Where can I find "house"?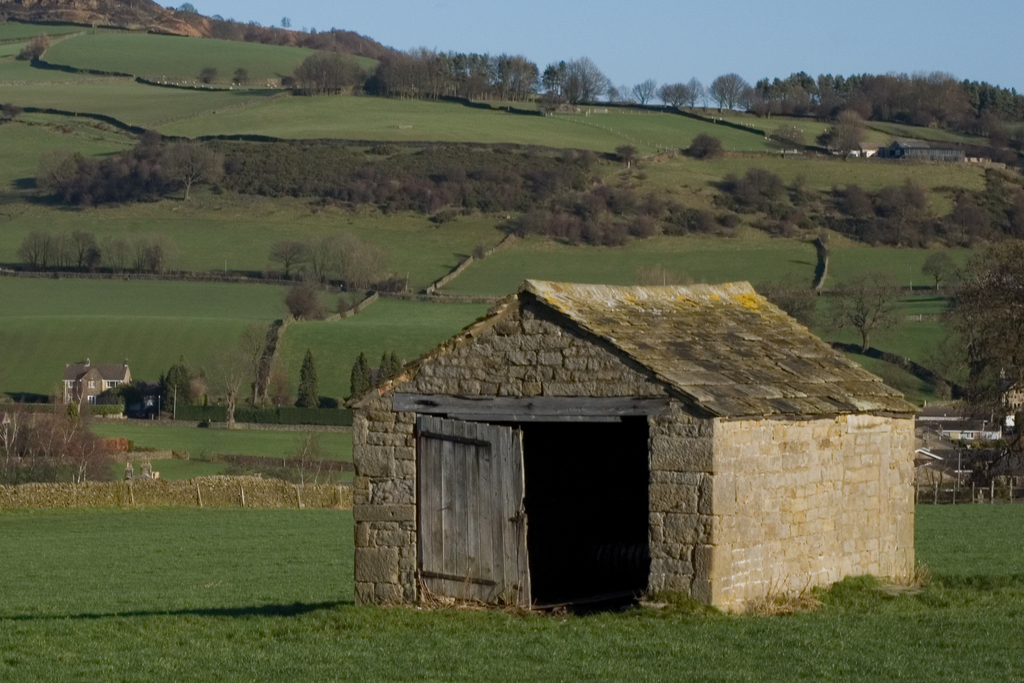
You can find it at {"left": 845, "top": 145, "right": 883, "bottom": 158}.
